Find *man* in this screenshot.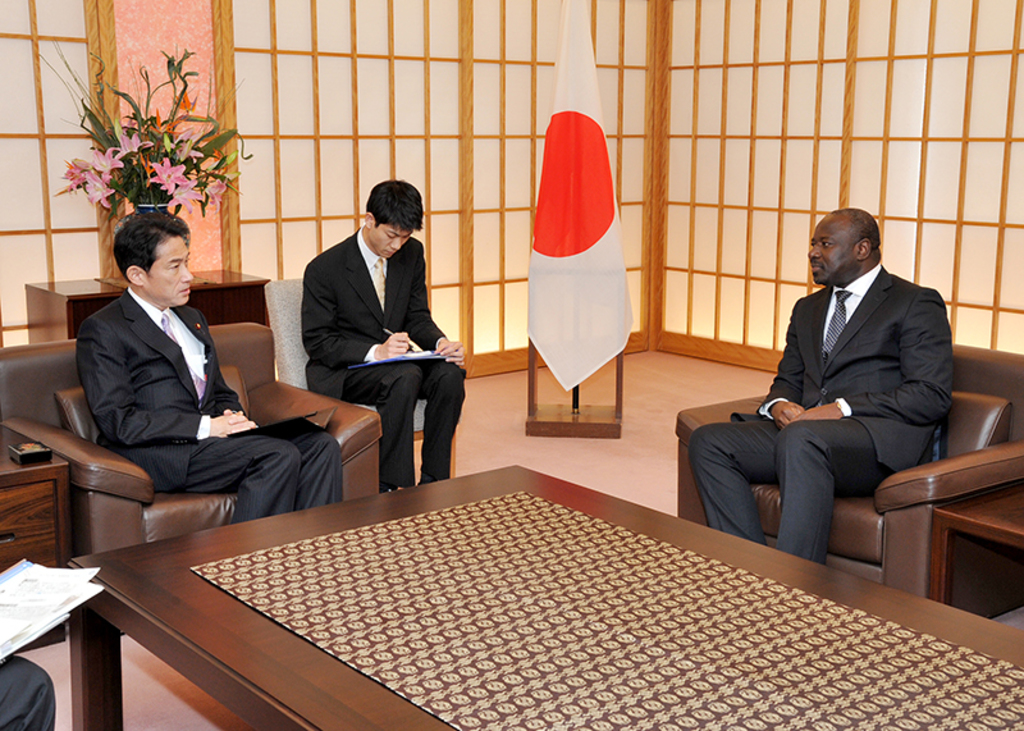
The bounding box for *man* is <box>687,205,950,570</box>.
